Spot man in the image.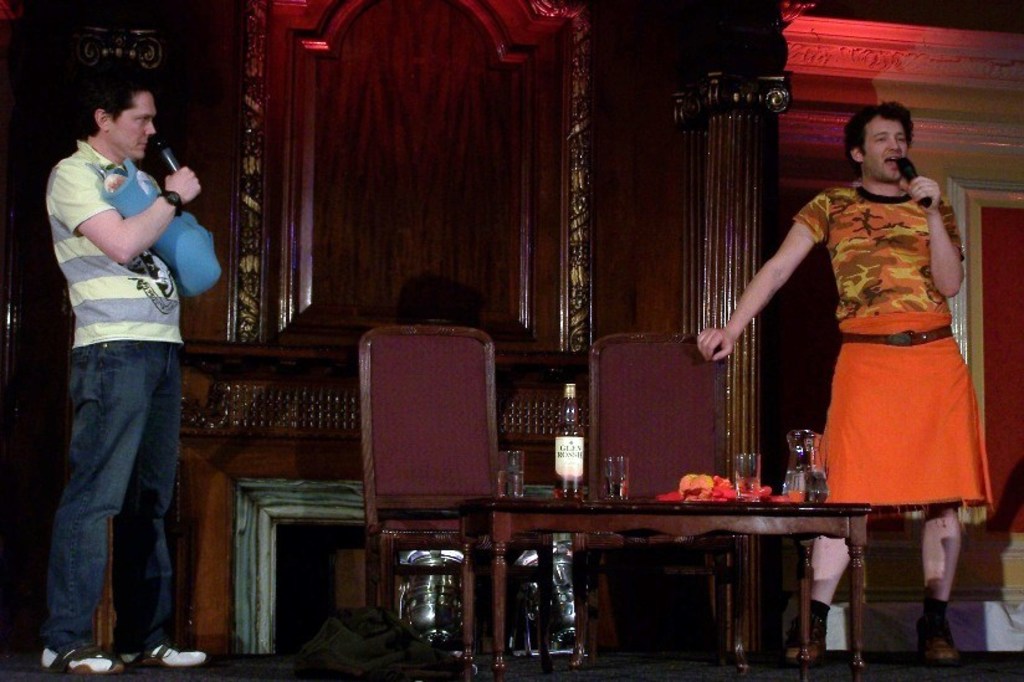
man found at locate(27, 68, 208, 673).
